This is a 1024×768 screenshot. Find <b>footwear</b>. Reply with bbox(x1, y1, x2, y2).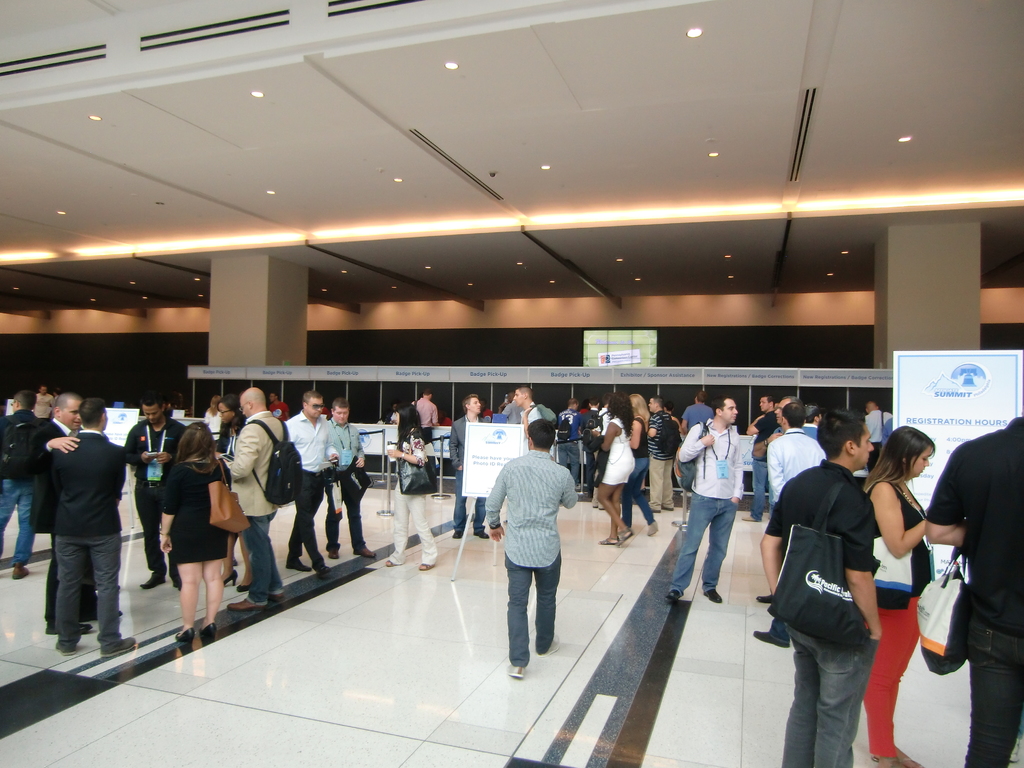
bbox(174, 627, 190, 643).
